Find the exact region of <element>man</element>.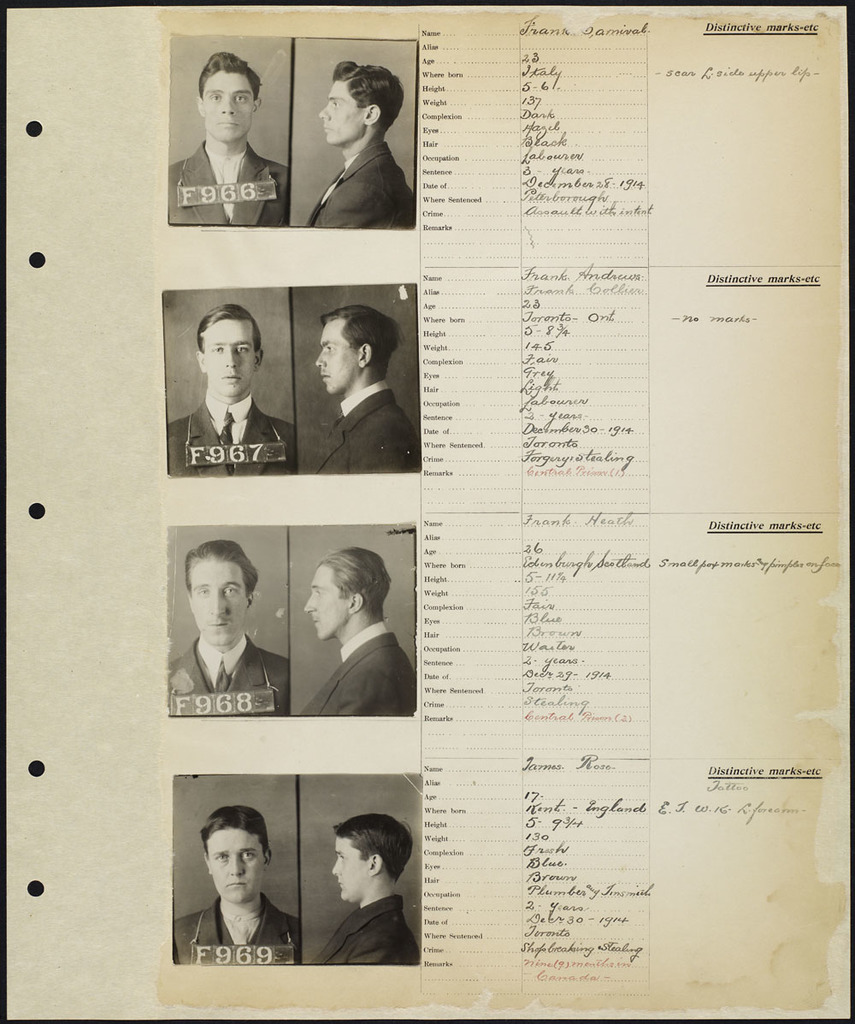
Exact region: <region>300, 543, 416, 719</region>.
